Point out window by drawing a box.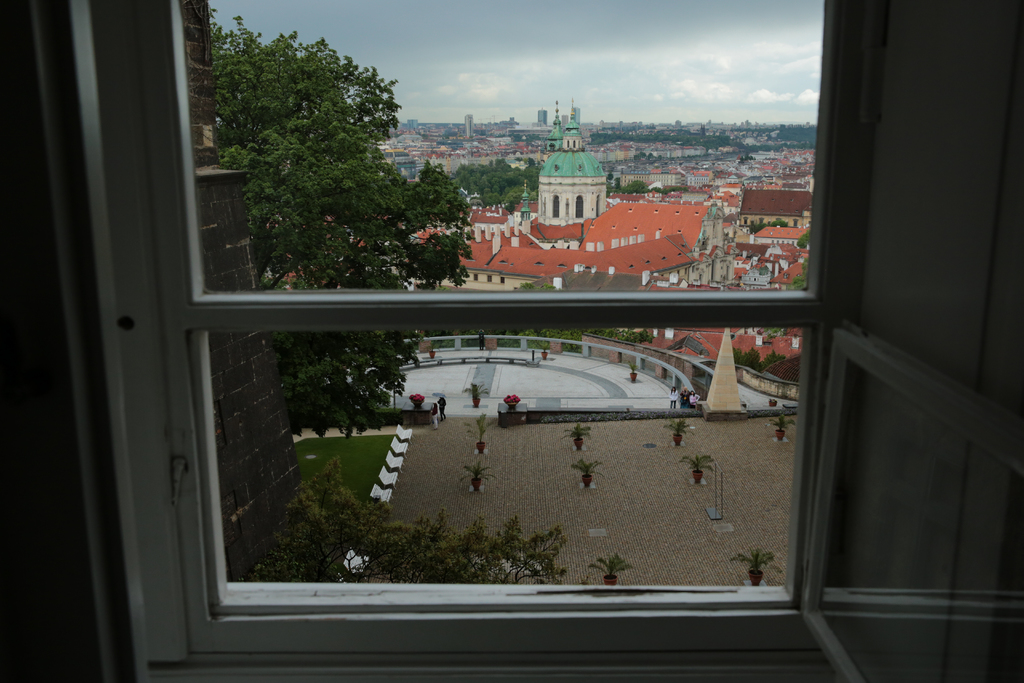
box=[31, 0, 1023, 682].
